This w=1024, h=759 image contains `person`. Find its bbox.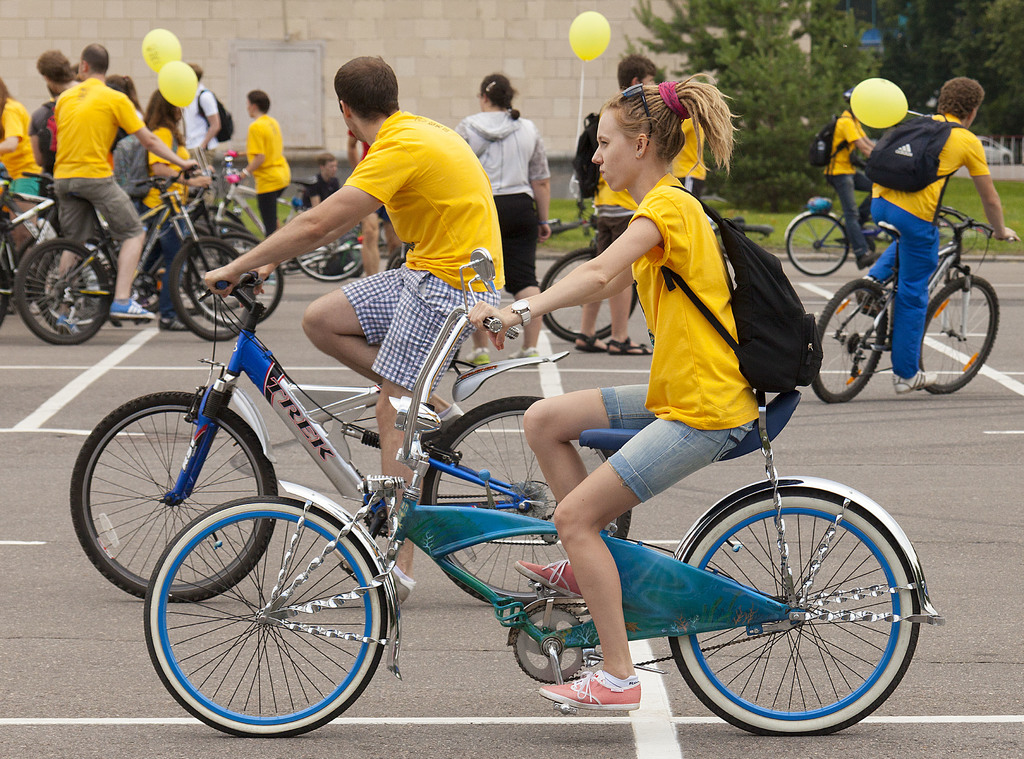
(178, 61, 224, 152).
